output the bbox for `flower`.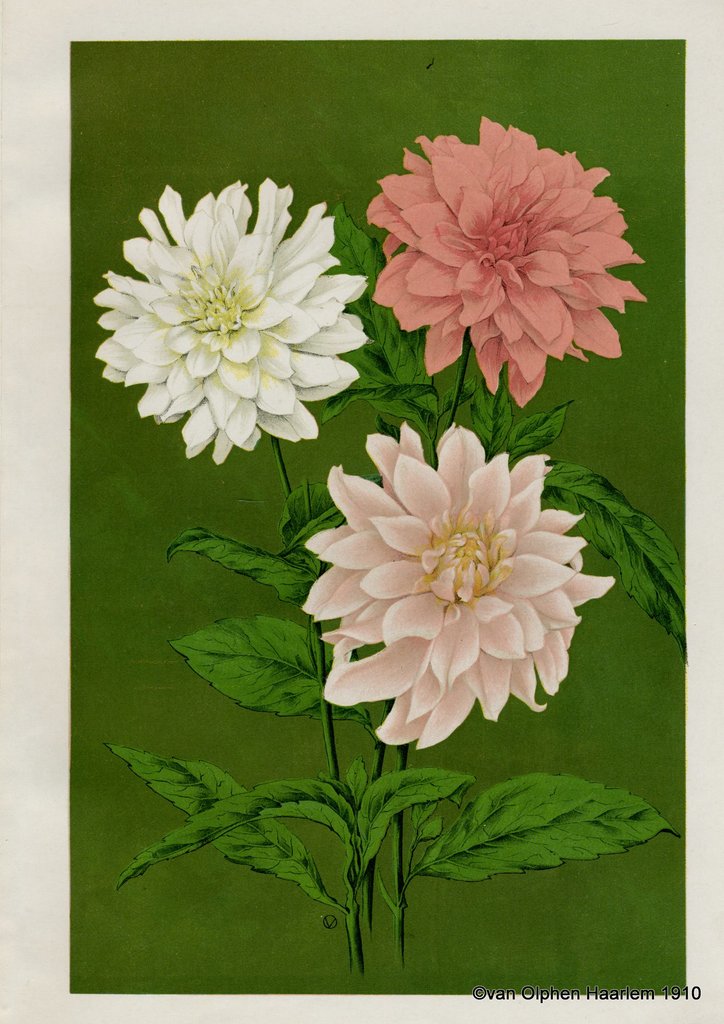
[x1=298, y1=419, x2=604, y2=737].
